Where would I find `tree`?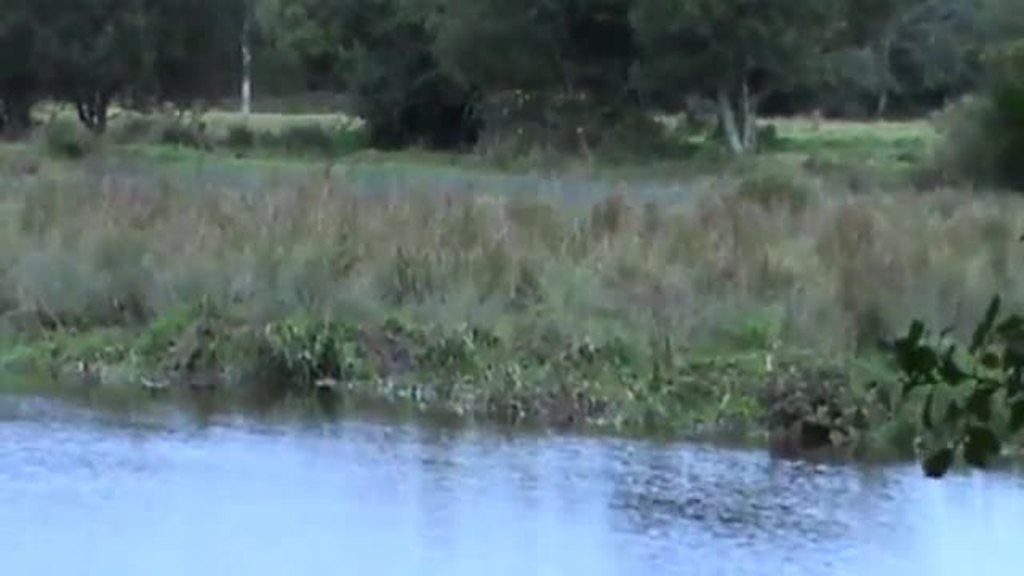
At {"x1": 347, "y1": 2, "x2": 472, "y2": 171}.
